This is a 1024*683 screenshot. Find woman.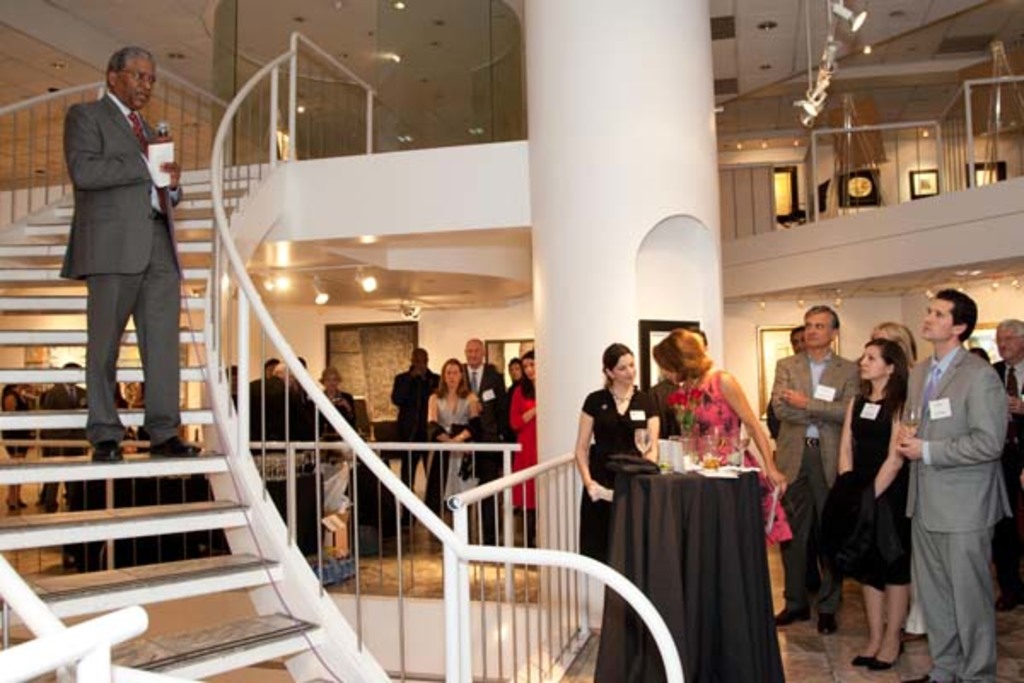
Bounding box: <bbox>423, 353, 478, 509</bbox>.
